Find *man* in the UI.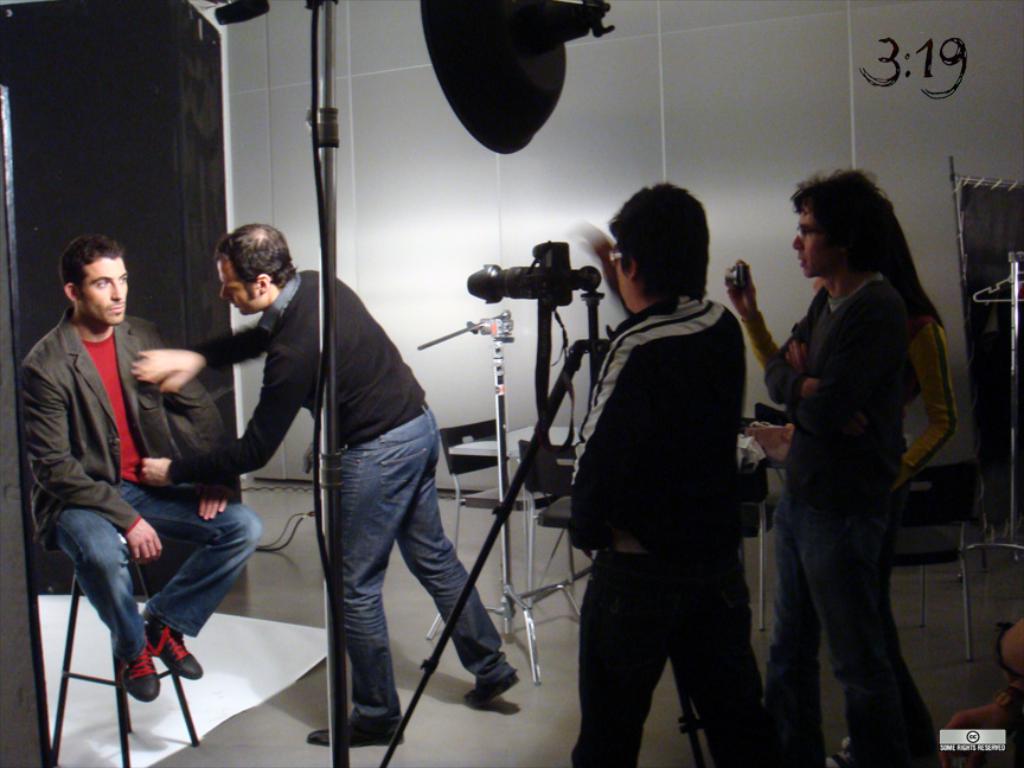
UI element at x1=129 y1=222 x2=519 y2=751.
